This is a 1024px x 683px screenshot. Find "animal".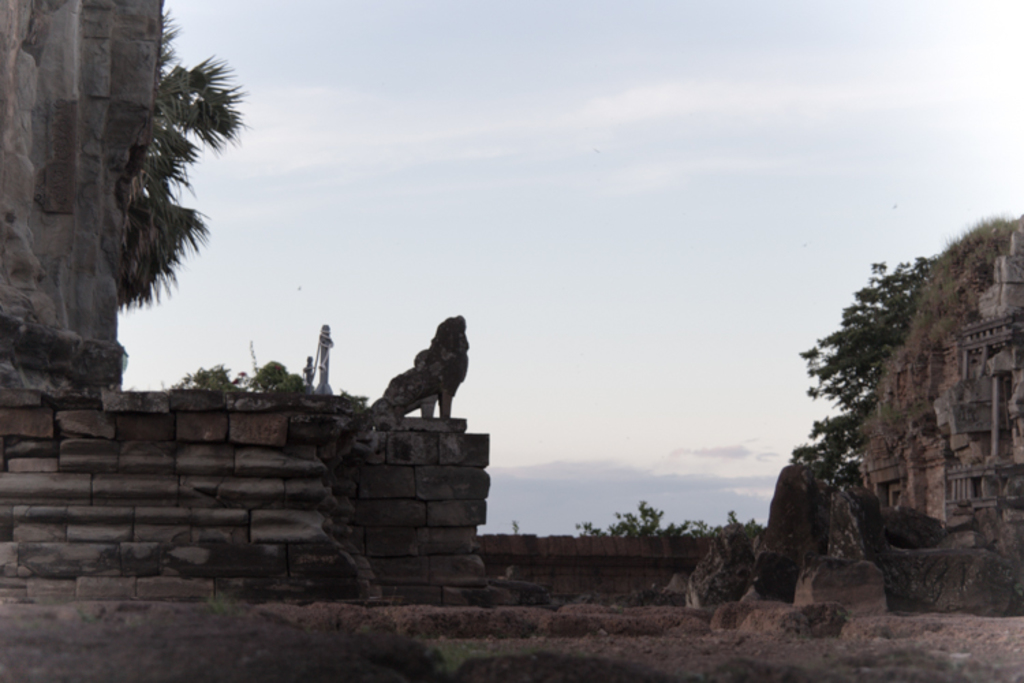
Bounding box: [x1=377, y1=314, x2=471, y2=419].
